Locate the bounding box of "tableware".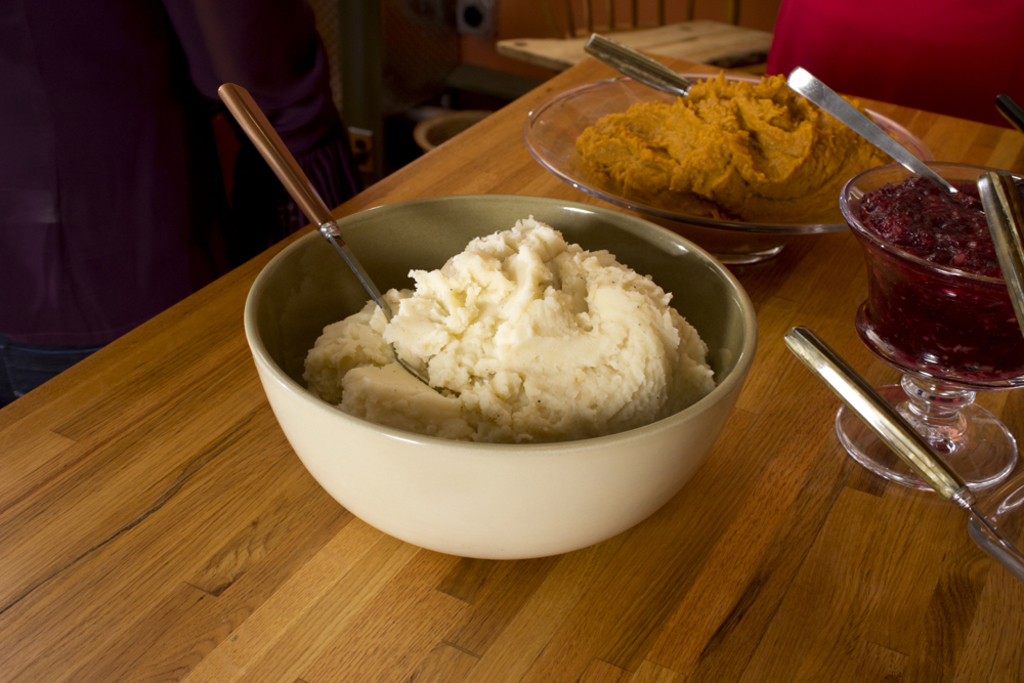
Bounding box: <region>236, 191, 761, 548</region>.
